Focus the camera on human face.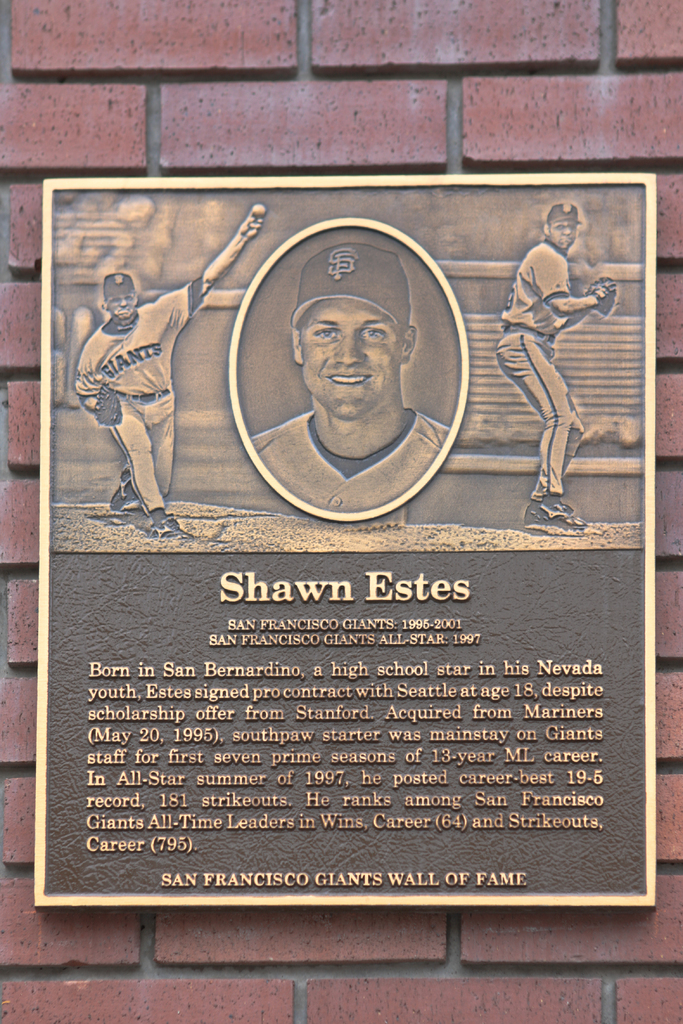
Focus region: crop(551, 220, 583, 250).
